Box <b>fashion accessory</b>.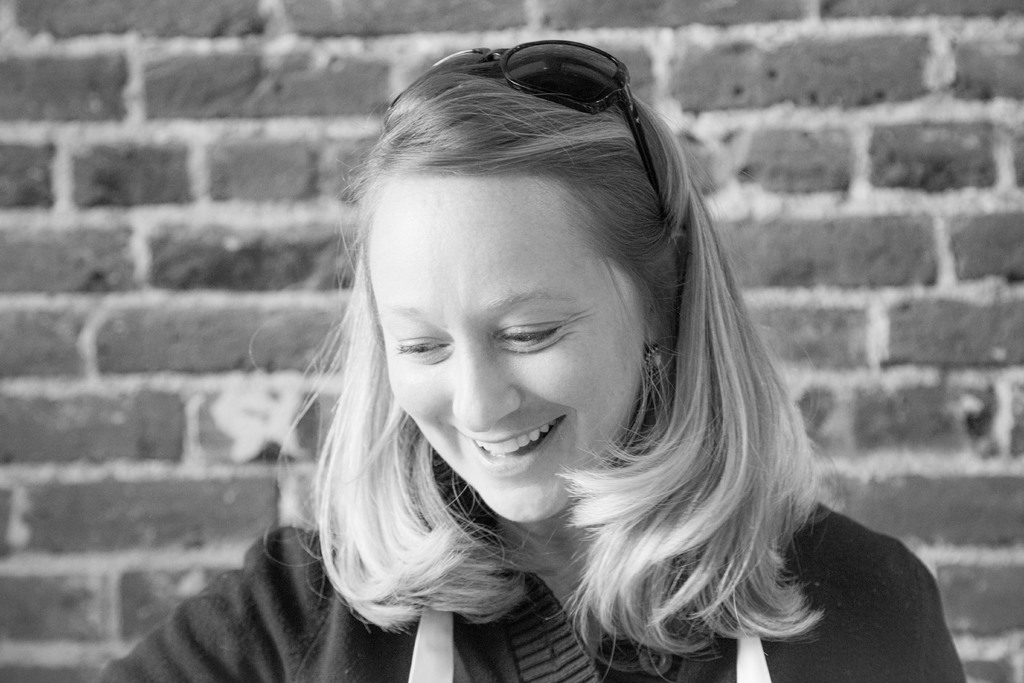
box=[384, 32, 659, 191].
